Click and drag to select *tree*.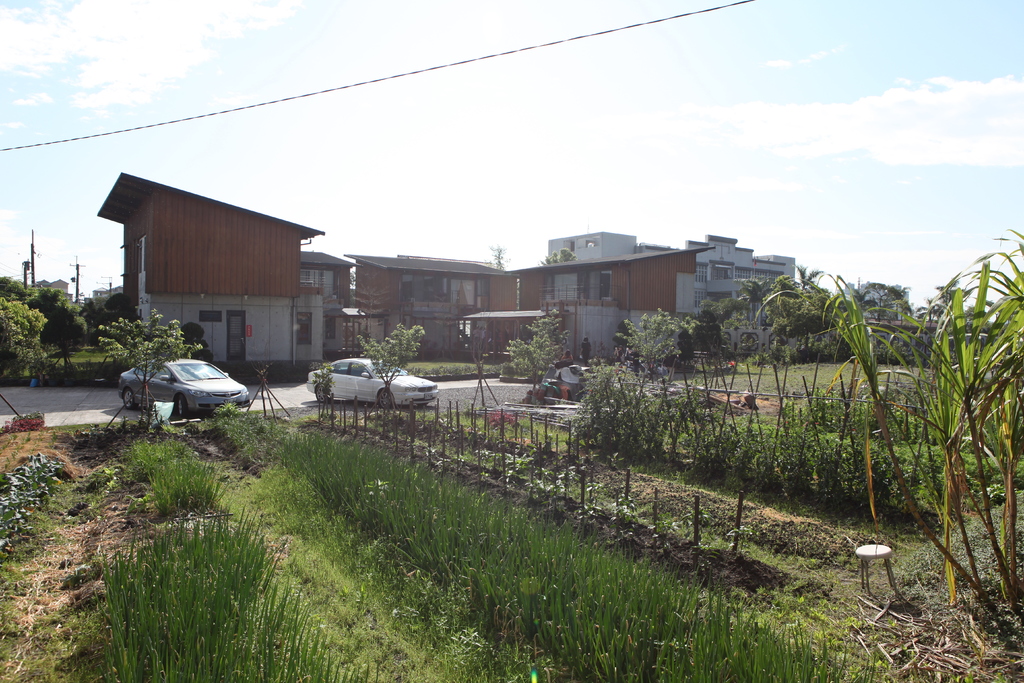
Selection: Rect(694, 309, 724, 354).
